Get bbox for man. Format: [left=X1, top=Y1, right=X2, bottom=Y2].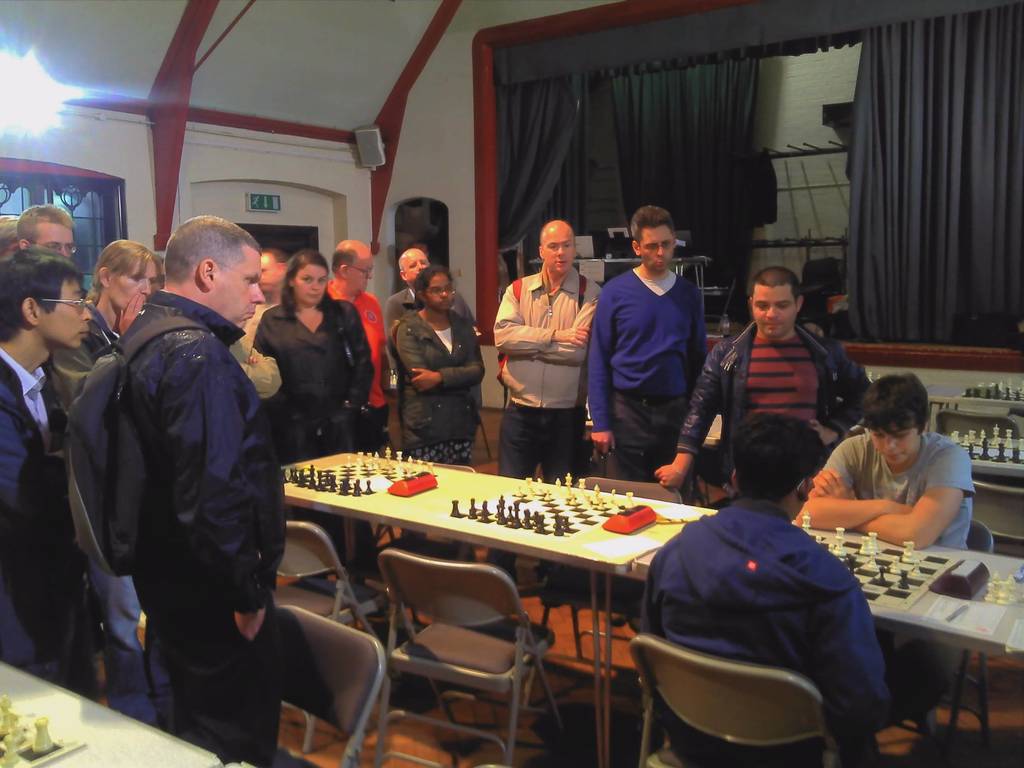
[left=229, top=248, right=305, bottom=410].
